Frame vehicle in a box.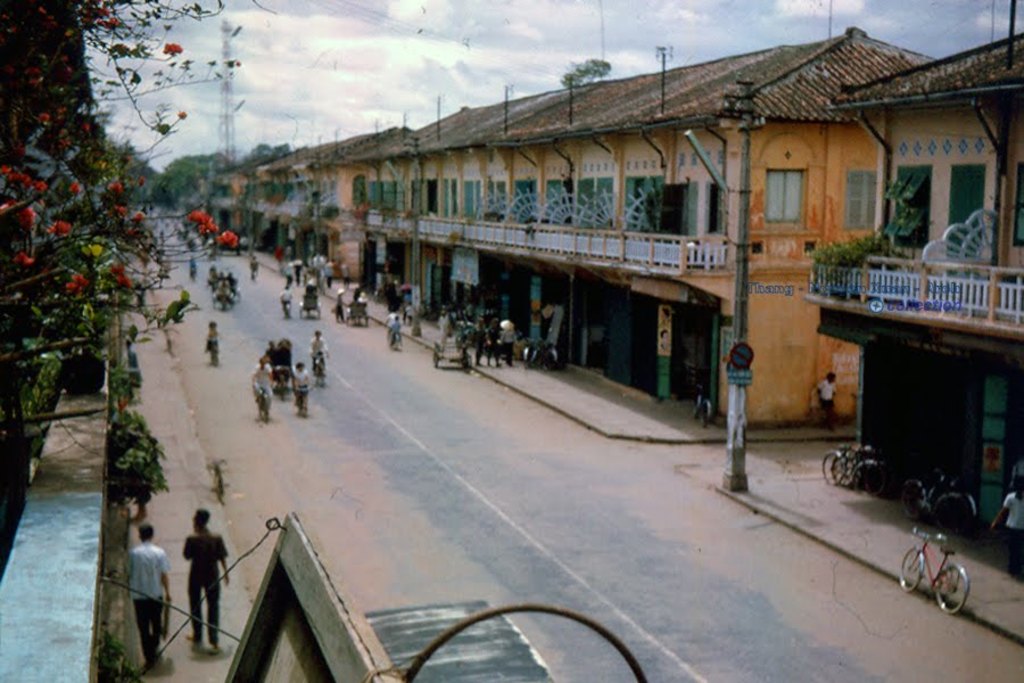
box(540, 342, 561, 368).
